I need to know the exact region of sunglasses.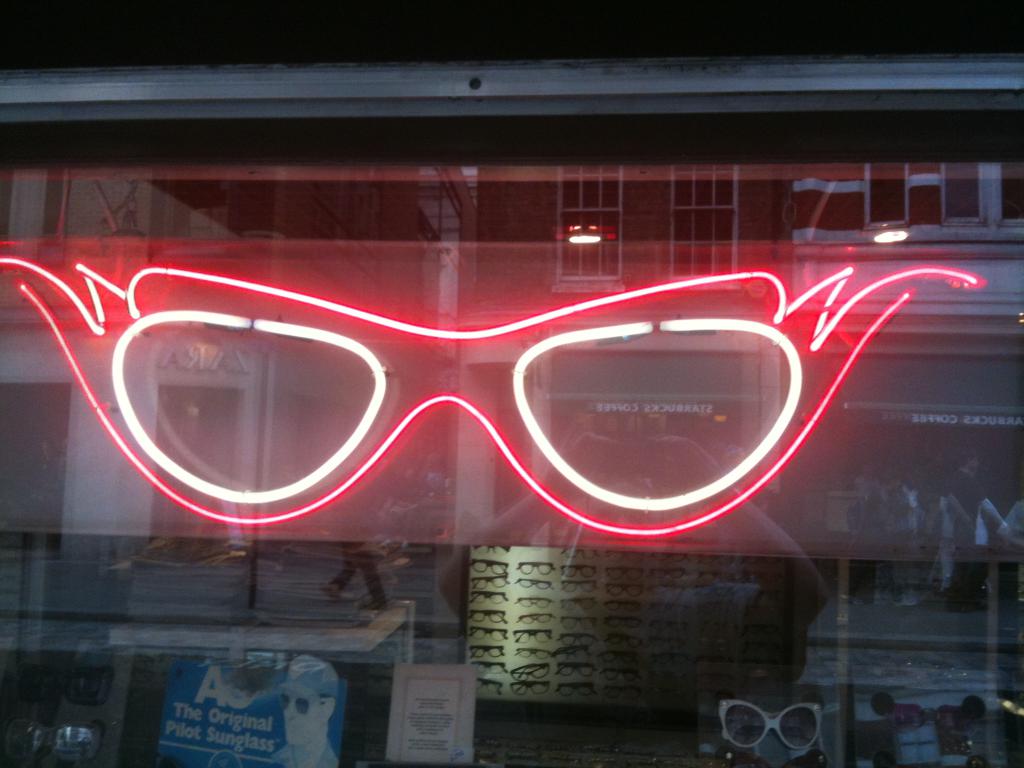
Region: Rect(560, 580, 600, 595).
